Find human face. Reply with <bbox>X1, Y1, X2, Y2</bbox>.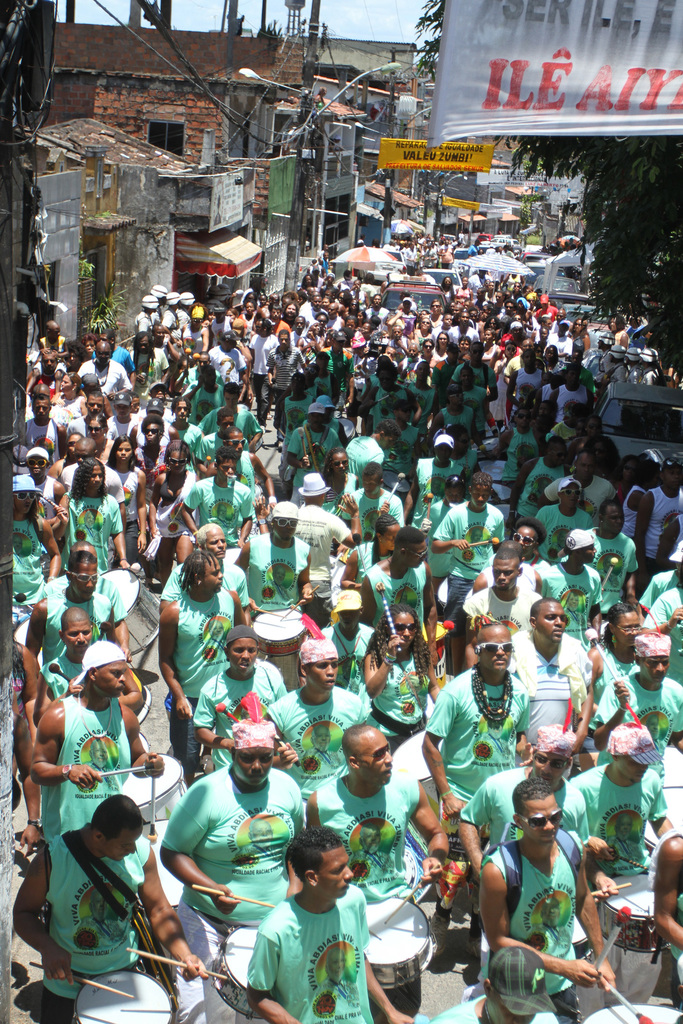
<bbox>443, 485, 464, 506</bbox>.
